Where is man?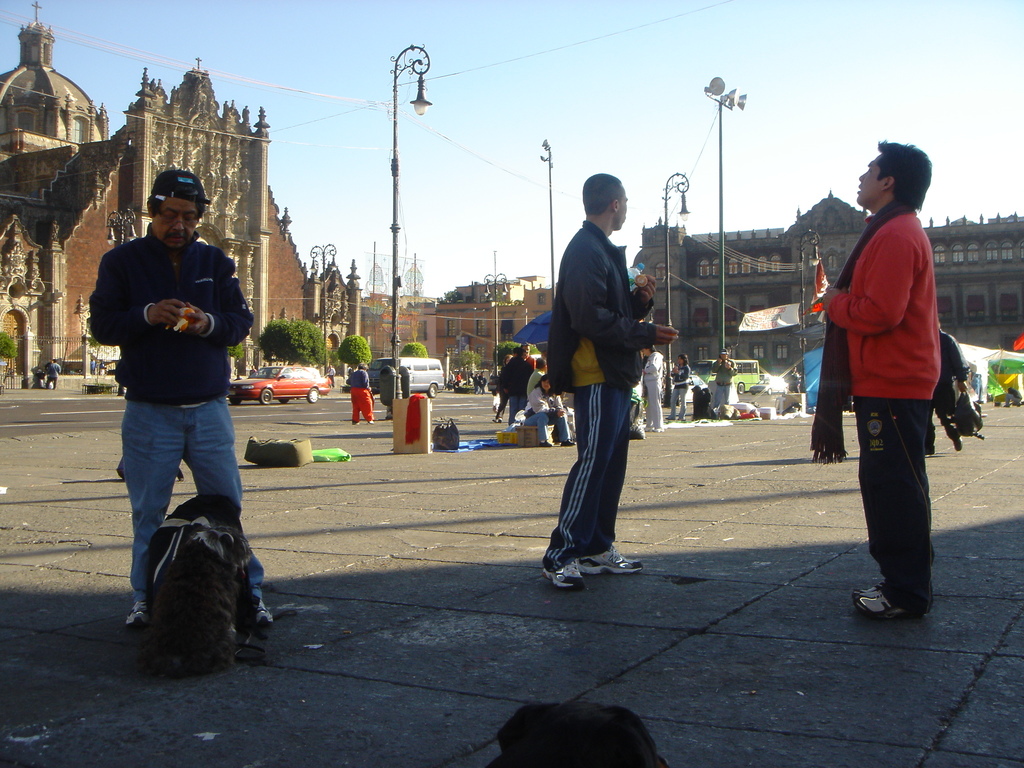
{"left": 479, "top": 372, "right": 488, "bottom": 393}.
